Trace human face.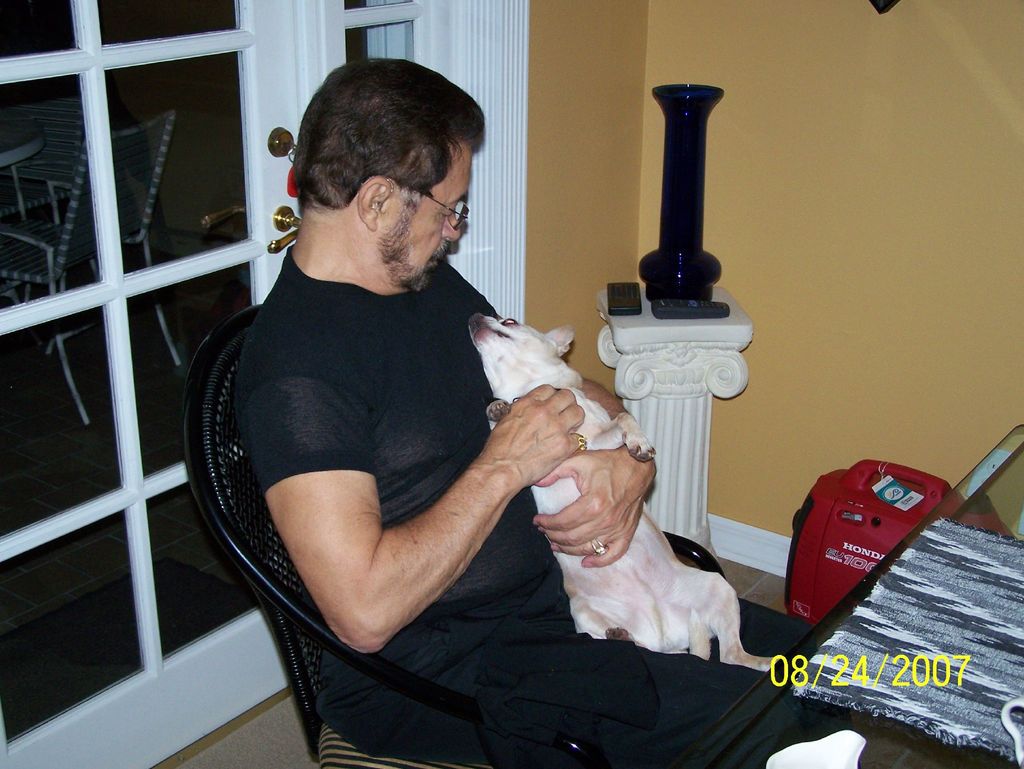
Traced to l=380, t=130, r=479, b=289.
